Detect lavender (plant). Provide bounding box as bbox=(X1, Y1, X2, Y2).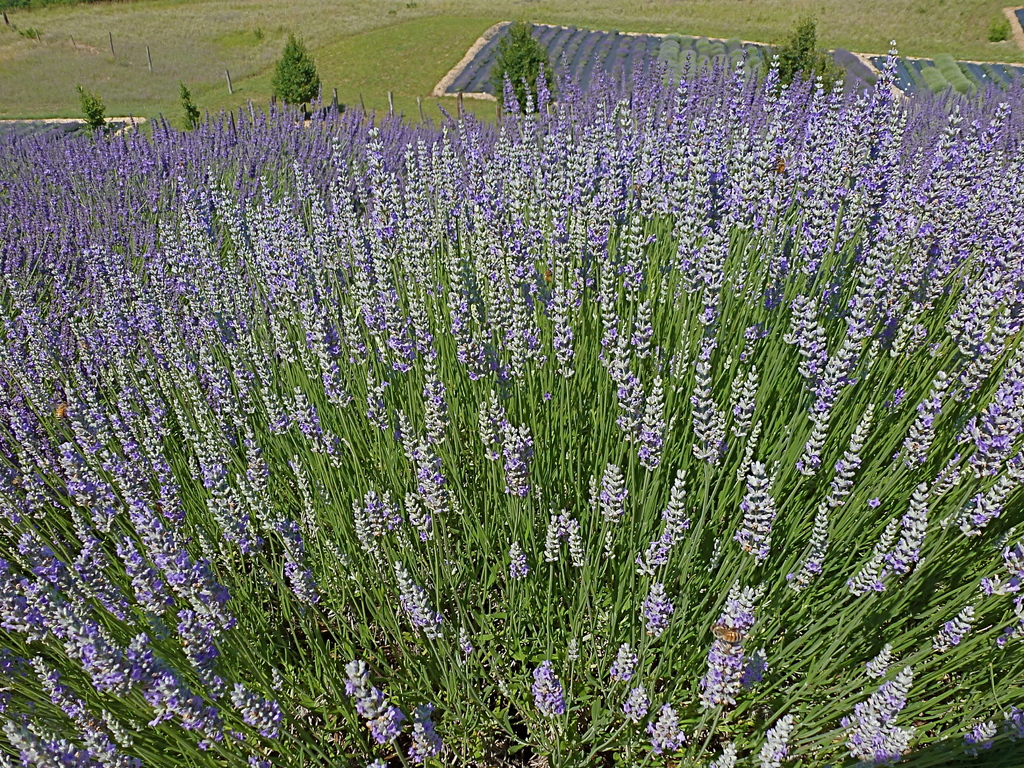
bbox=(702, 231, 721, 325).
